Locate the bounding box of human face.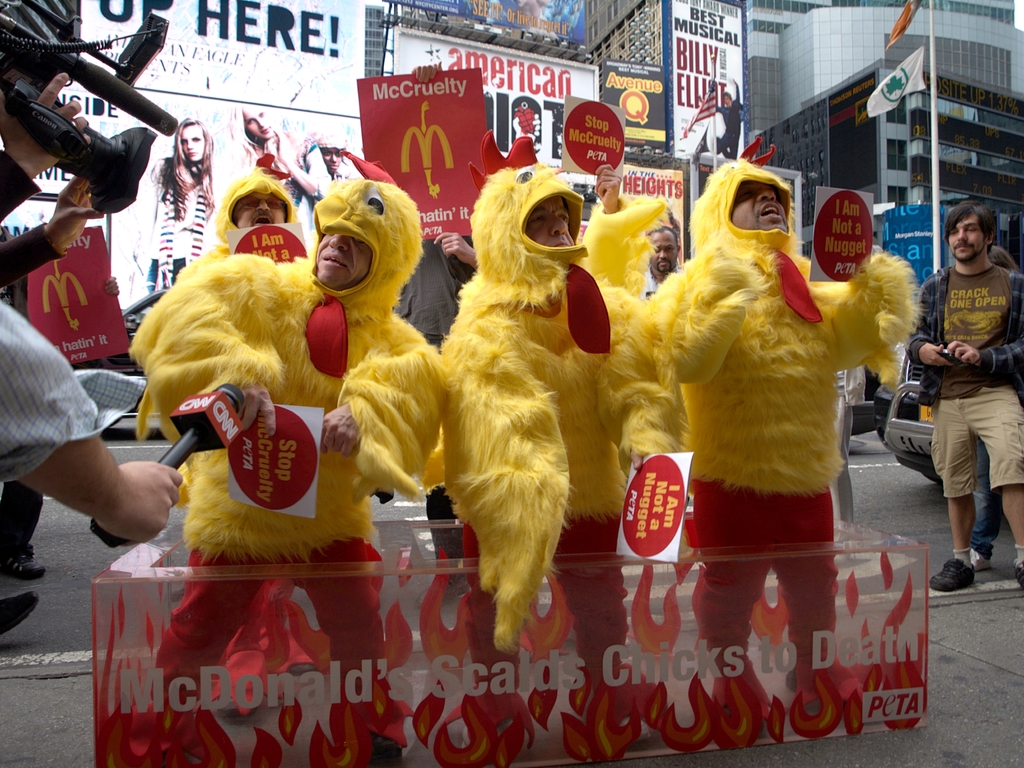
Bounding box: 318/232/374/289.
